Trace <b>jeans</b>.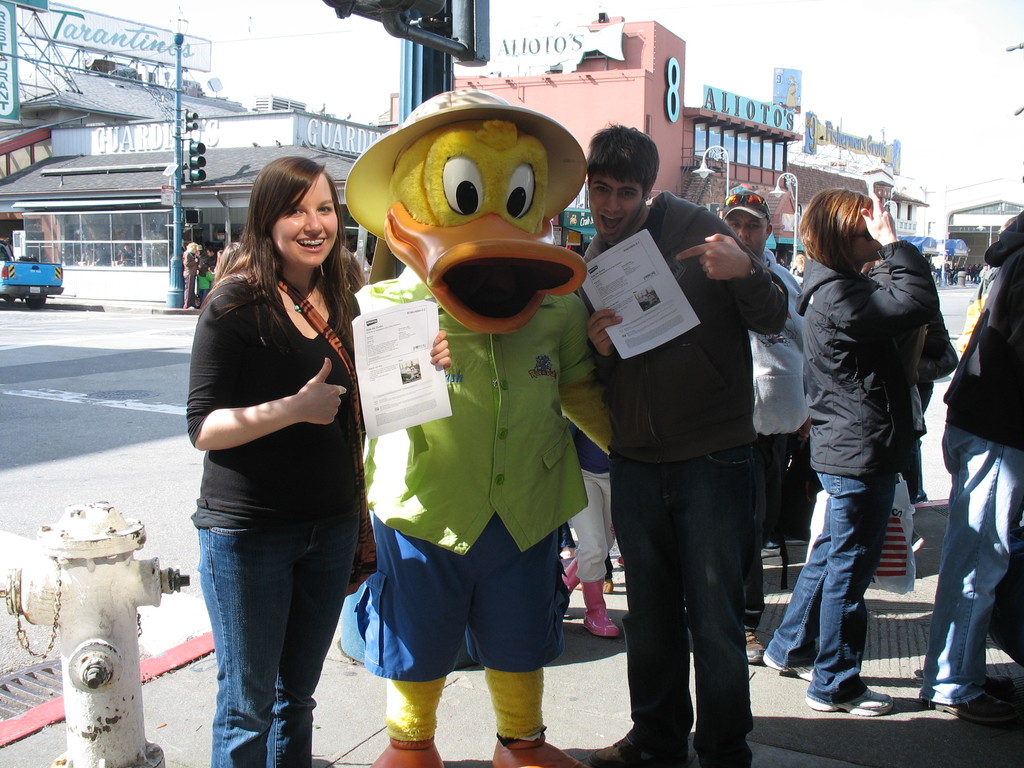
Traced to x1=942 y1=430 x2=1023 y2=703.
